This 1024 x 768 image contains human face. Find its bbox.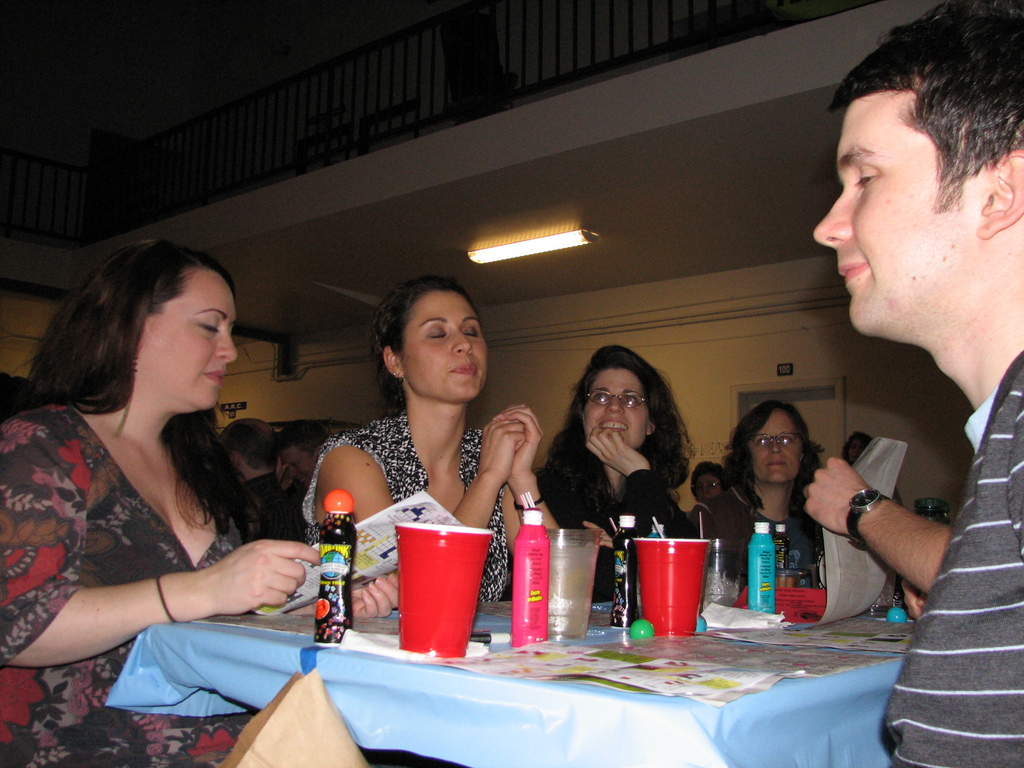
detection(582, 371, 649, 449).
